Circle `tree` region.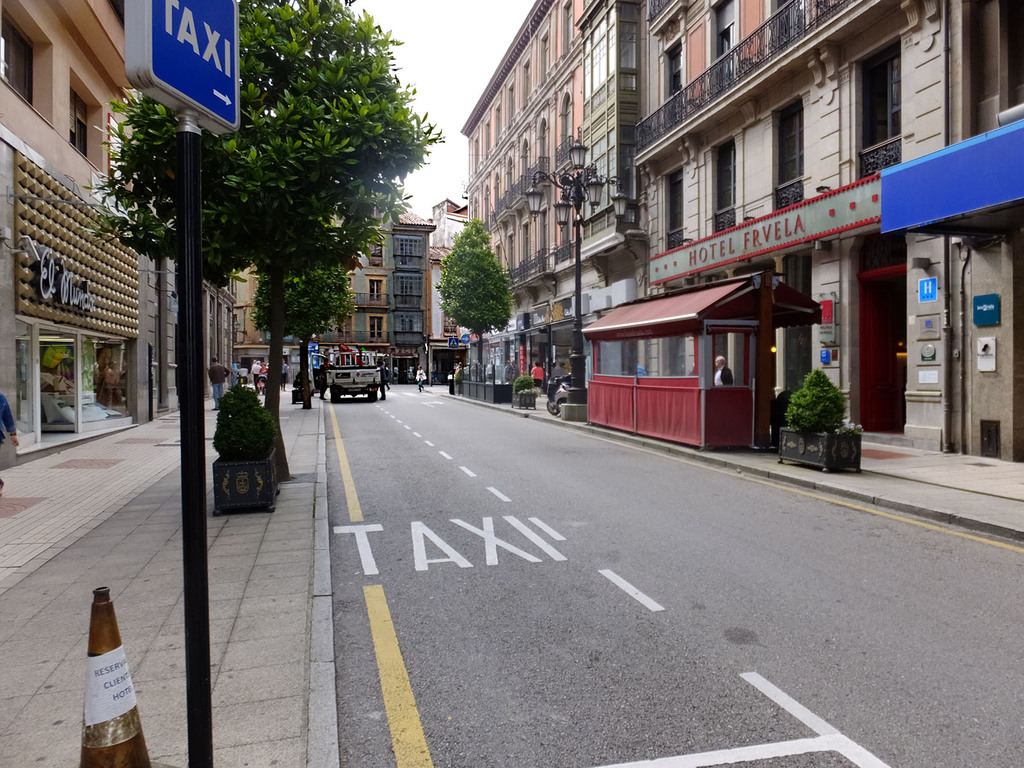
Region: x1=438, y1=220, x2=488, y2=376.
